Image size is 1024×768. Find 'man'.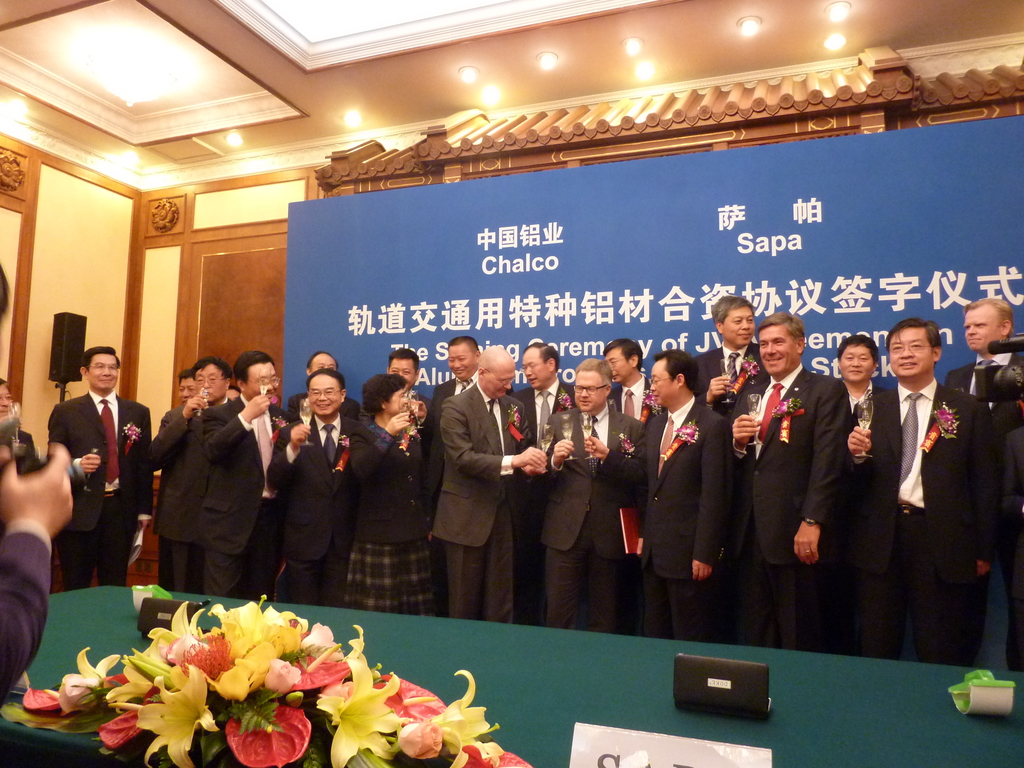
223/380/244/397.
